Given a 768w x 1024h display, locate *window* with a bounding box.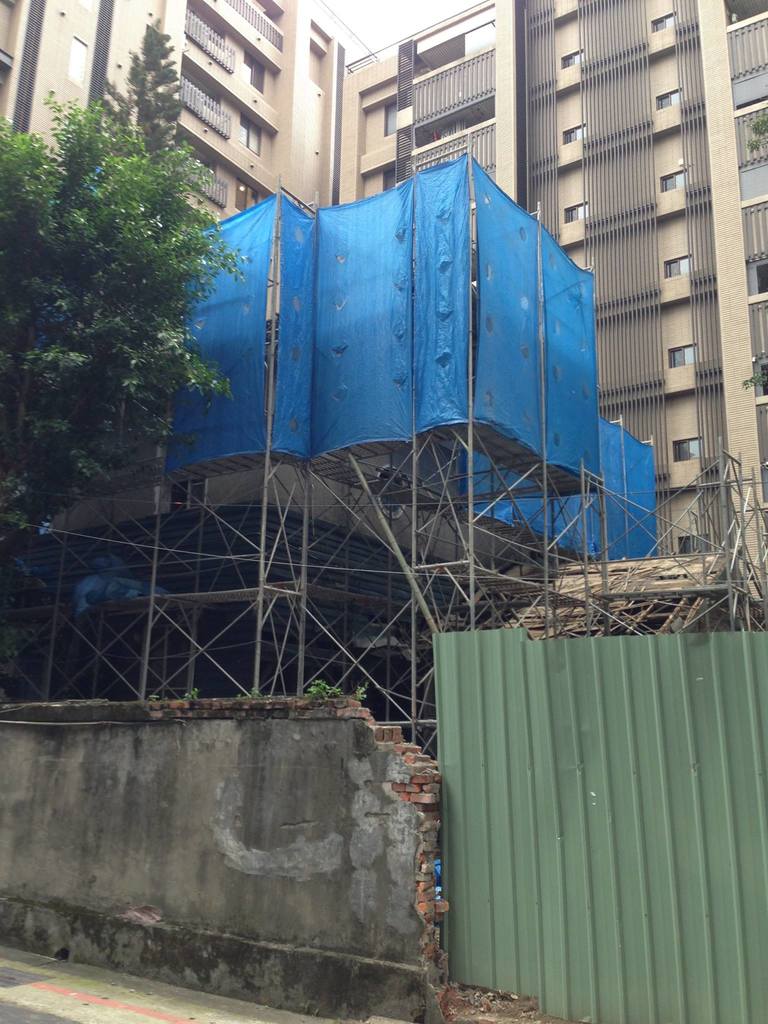
Located: (658, 176, 684, 190).
